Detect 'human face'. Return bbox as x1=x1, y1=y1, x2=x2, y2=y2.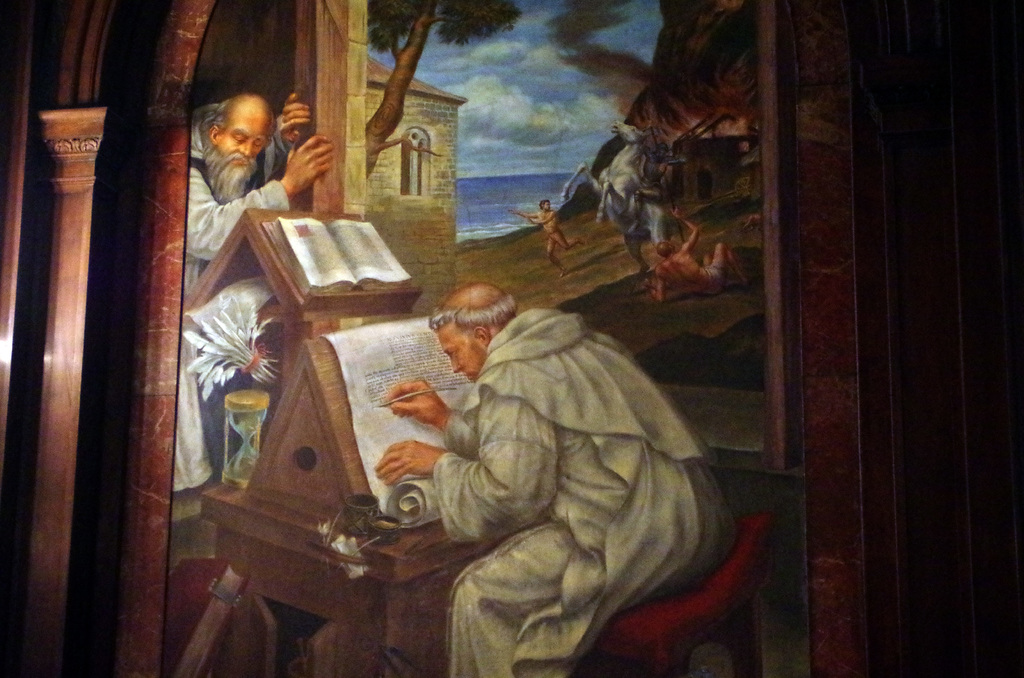
x1=442, y1=330, x2=477, y2=378.
